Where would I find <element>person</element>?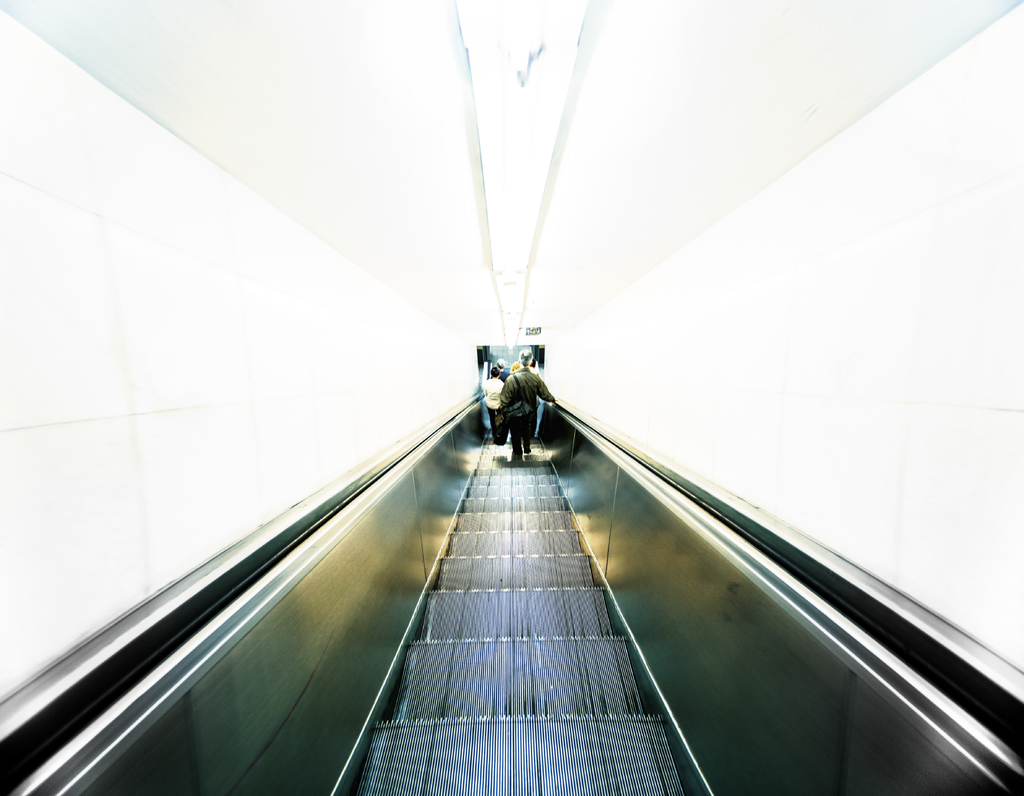
At pyautogui.locateOnScreen(497, 348, 556, 456).
